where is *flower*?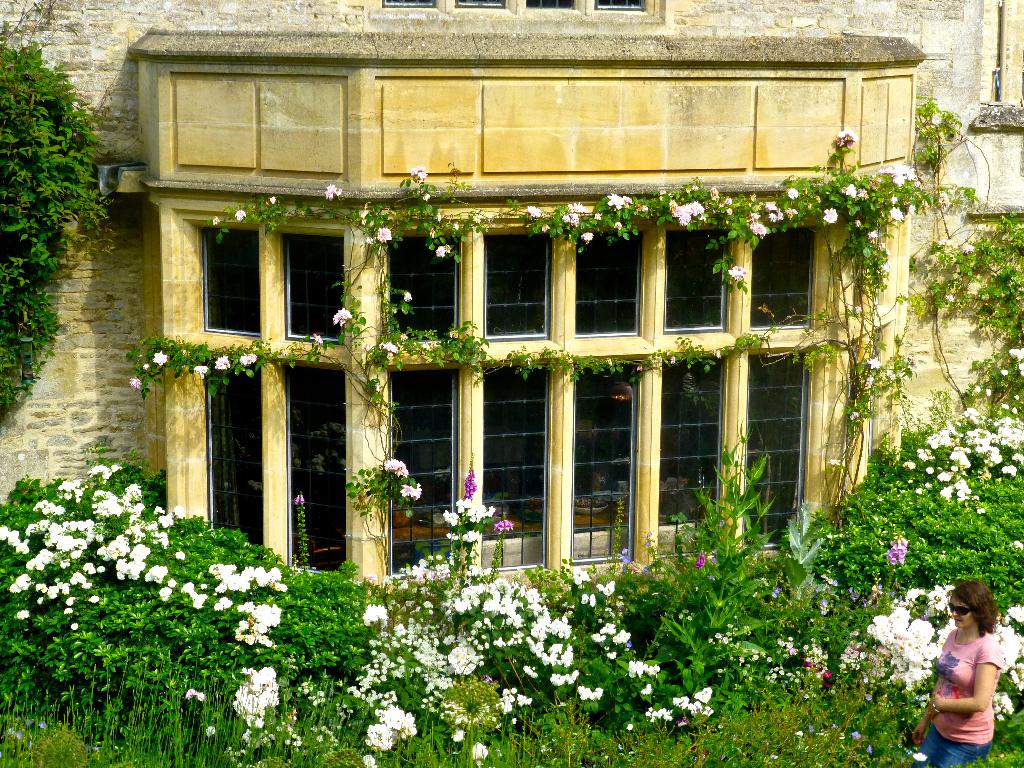
pyautogui.locateOnScreen(194, 364, 209, 376).
